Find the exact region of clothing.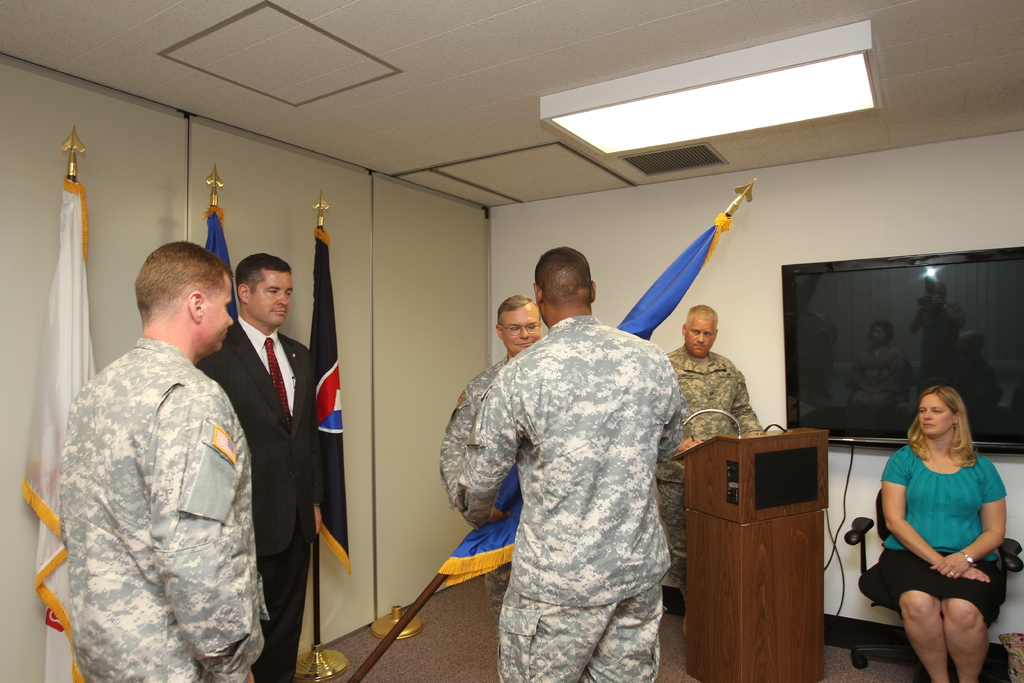
Exact region: l=664, t=343, r=763, b=589.
